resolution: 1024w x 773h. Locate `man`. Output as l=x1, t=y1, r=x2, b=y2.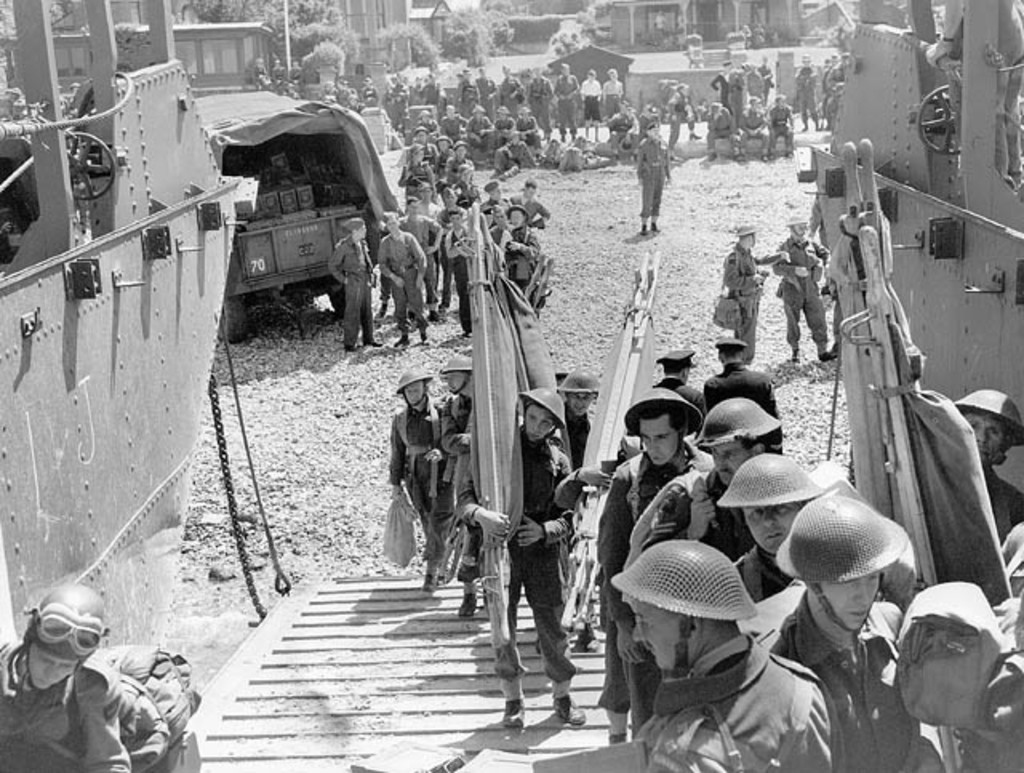
l=0, t=579, r=165, b=771.
